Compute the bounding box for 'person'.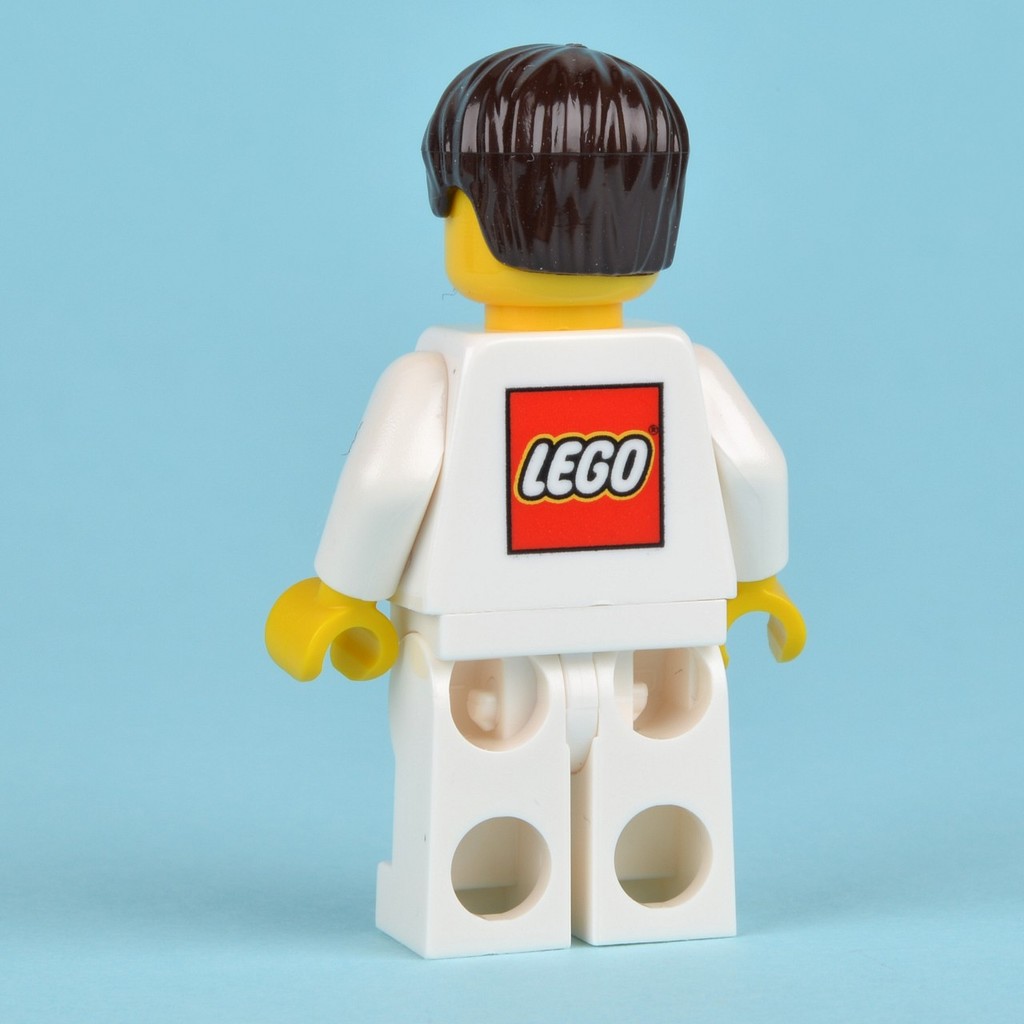
{"left": 282, "top": 42, "right": 822, "bottom": 942}.
